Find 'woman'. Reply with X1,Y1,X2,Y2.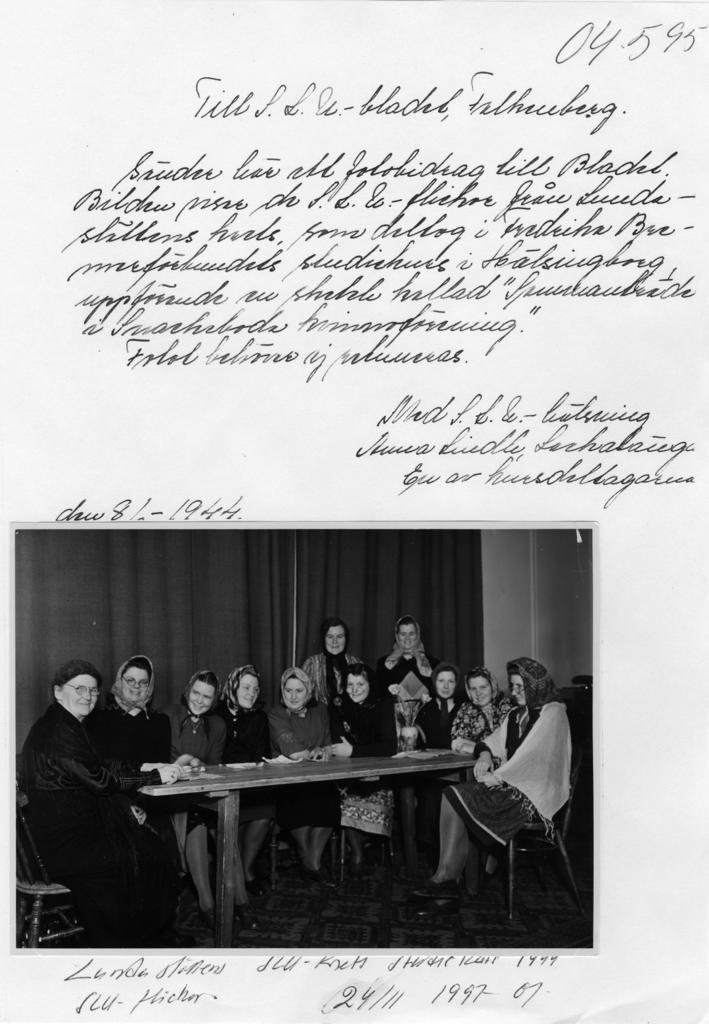
213,661,275,897.
